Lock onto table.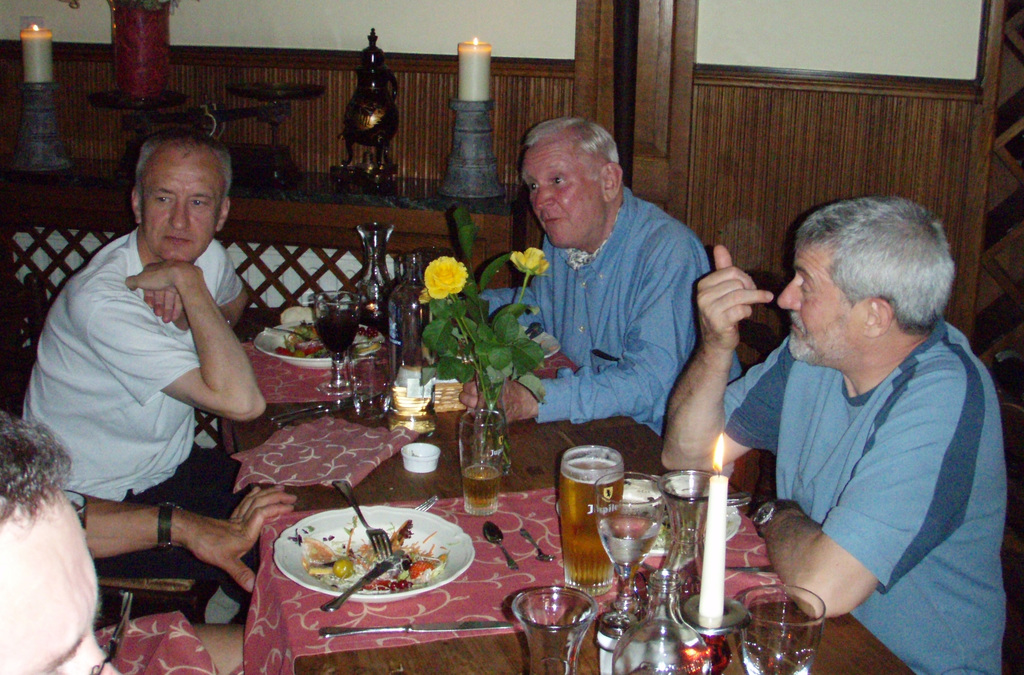
Locked: Rect(176, 316, 912, 674).
